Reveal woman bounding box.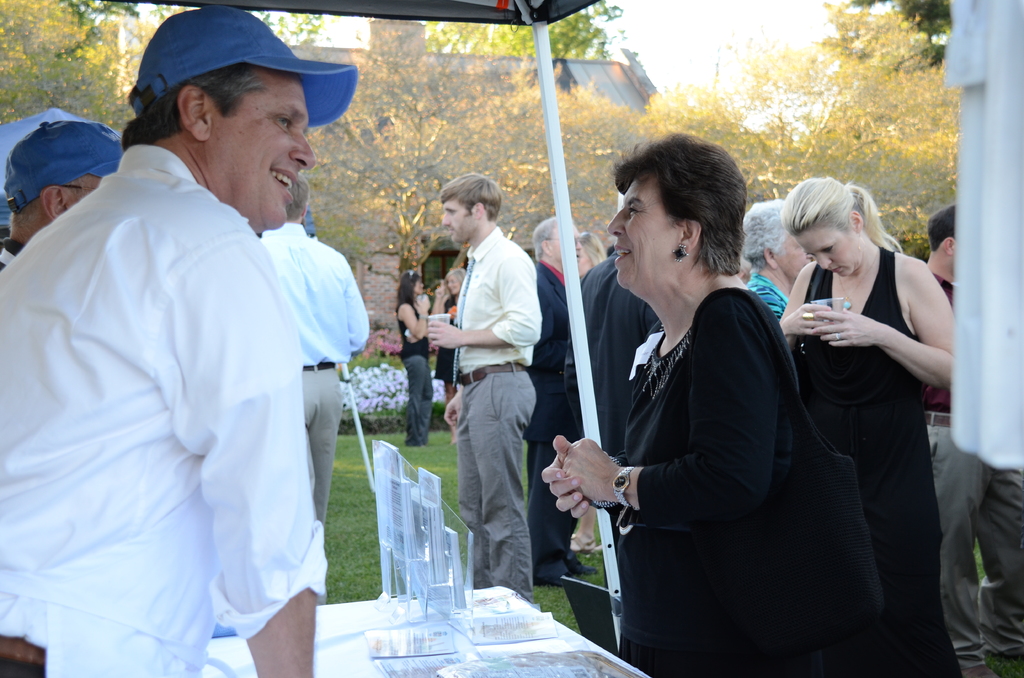
Revealed: crop(430, 264, 463, 441).
